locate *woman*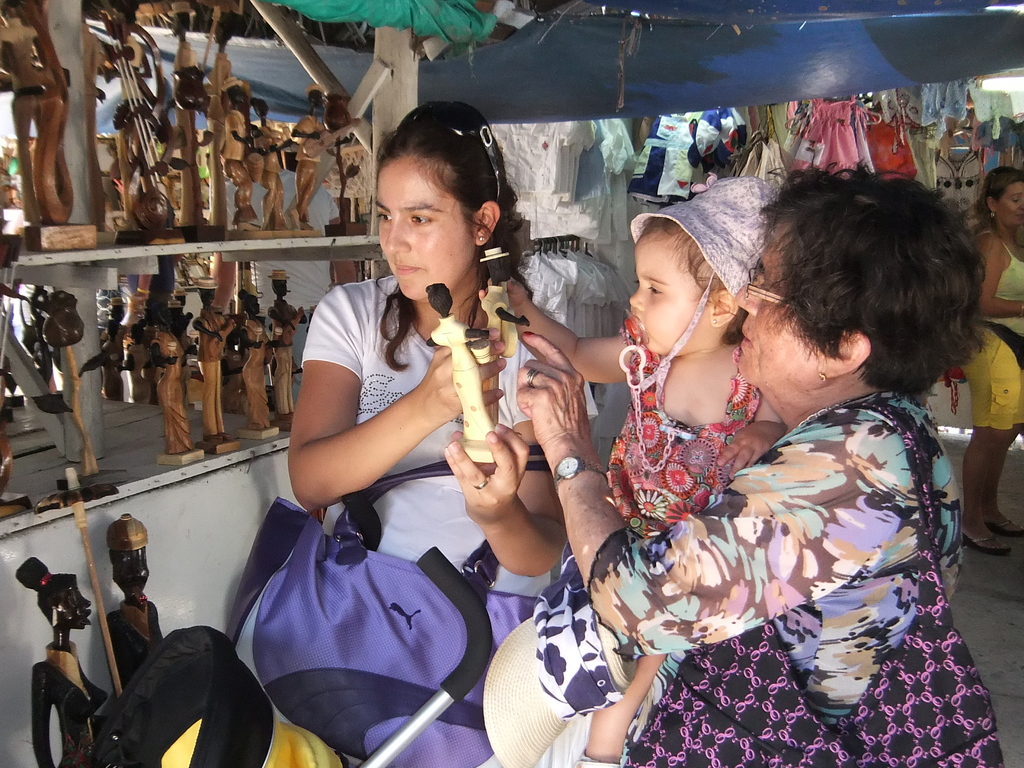
BBox(235, 99, 595, 724)
